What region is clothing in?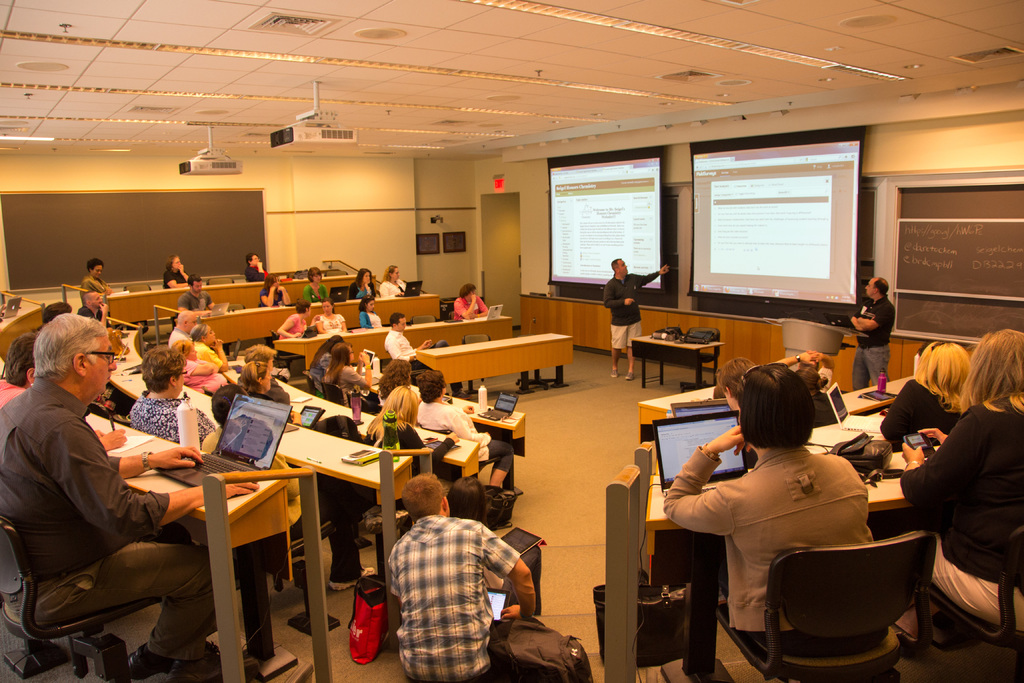
x1=376, y1=423, x2=424, y2=454.
